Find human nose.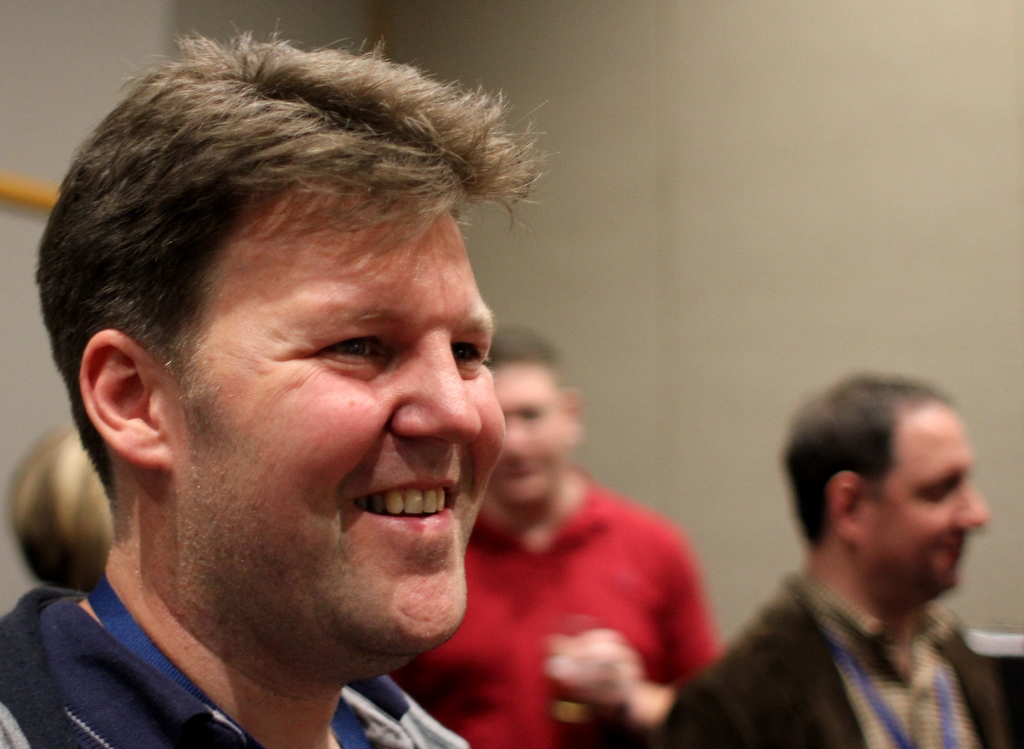
[x1=500, y1=416, x2=529, y2=466].
